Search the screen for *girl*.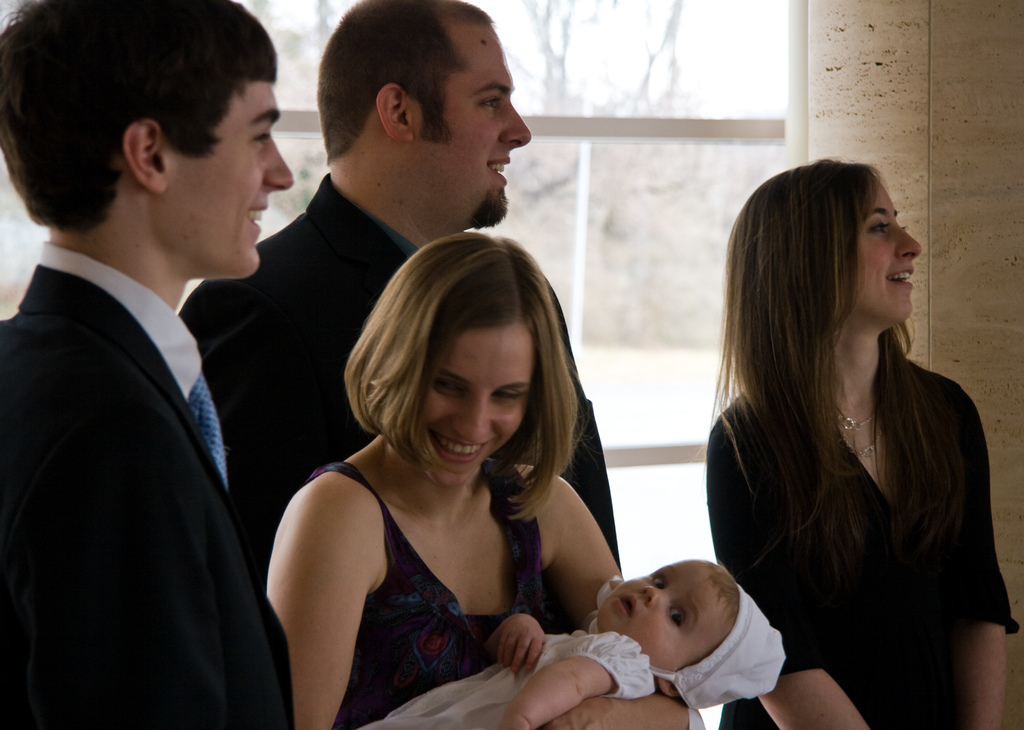
Found at bbox=(352, 553, 781, 729).
